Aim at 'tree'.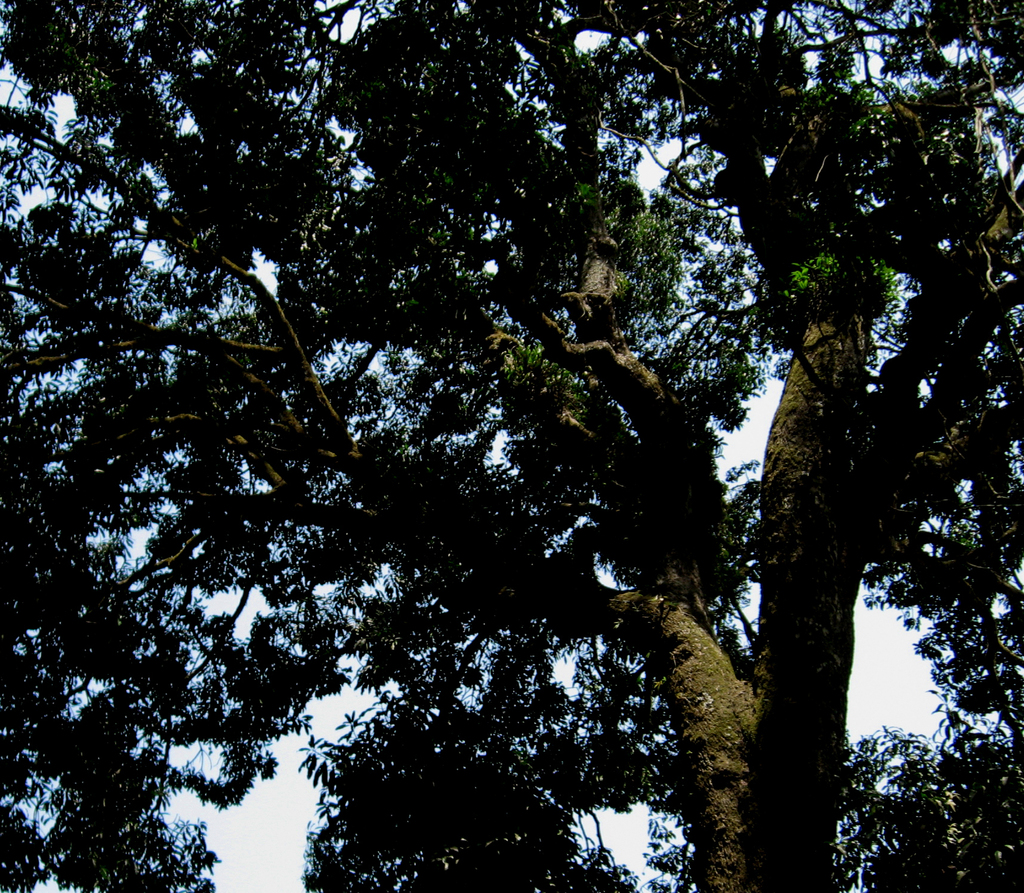
Aimed at <box>0,0,1023,892</box>.
